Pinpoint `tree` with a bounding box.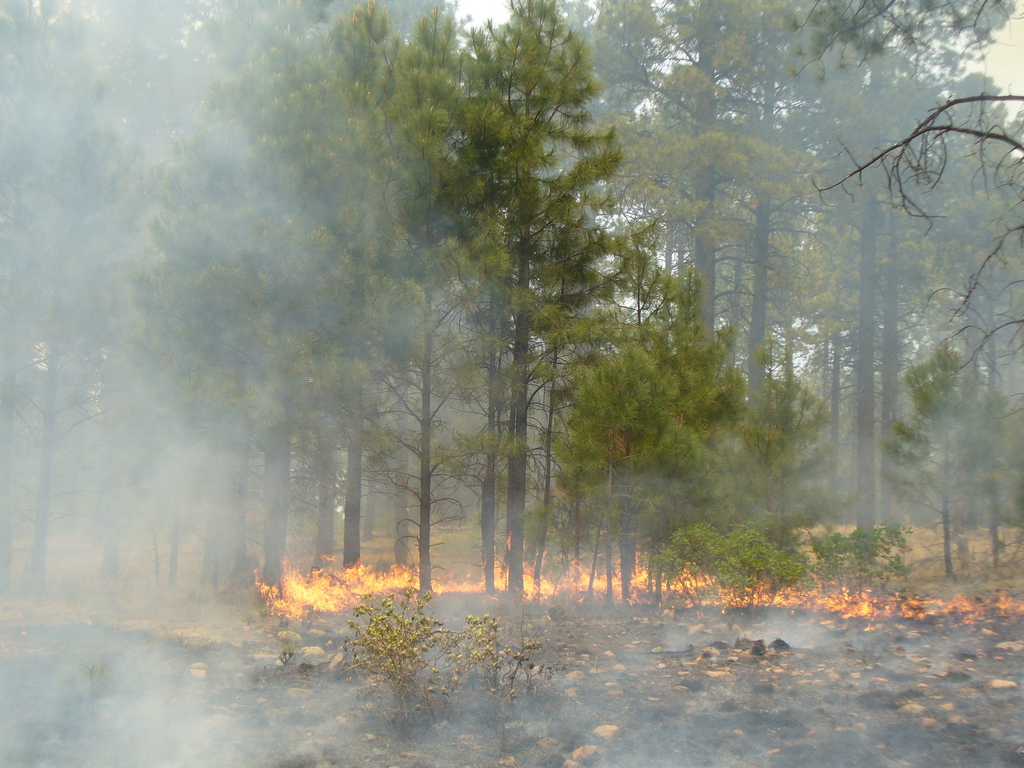
crop(824, 0, 1023, 566).
